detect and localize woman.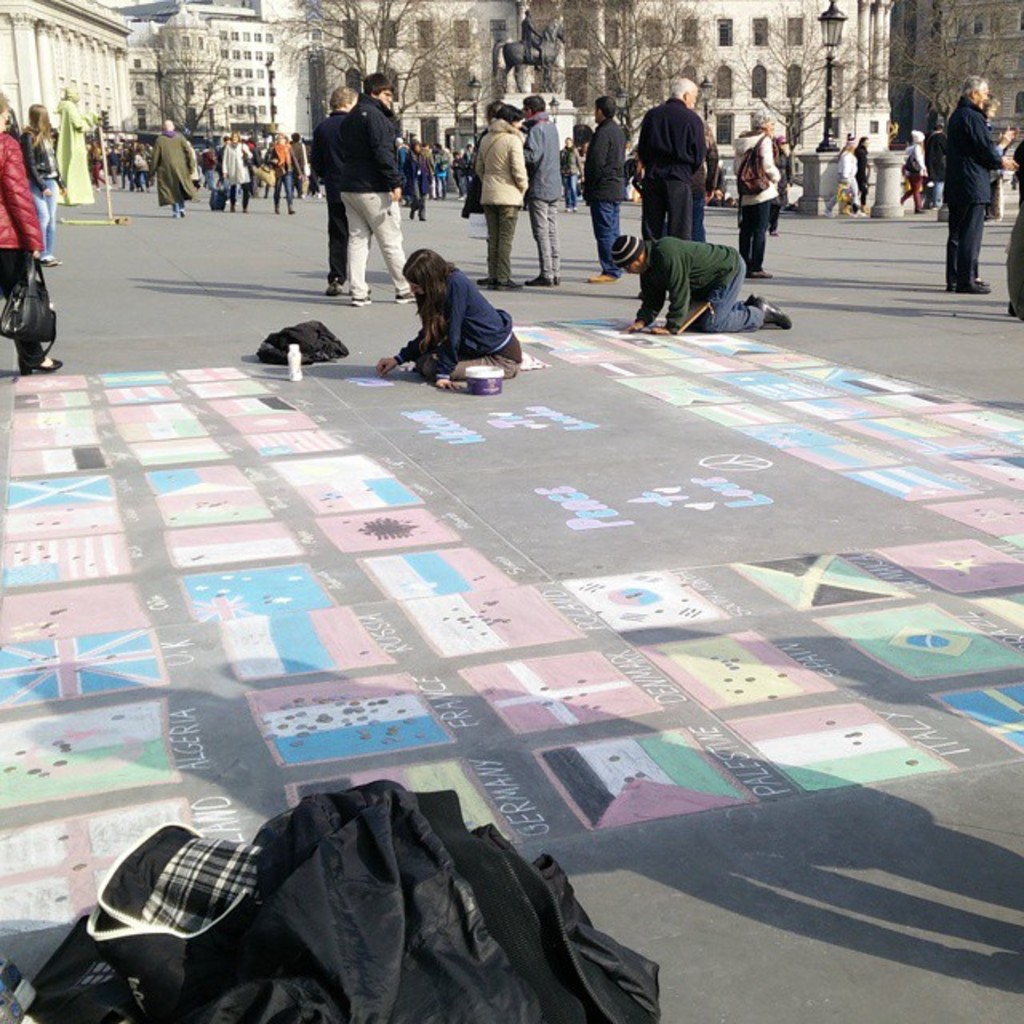
Localized at l=222, t=133, r=254, b=213.
